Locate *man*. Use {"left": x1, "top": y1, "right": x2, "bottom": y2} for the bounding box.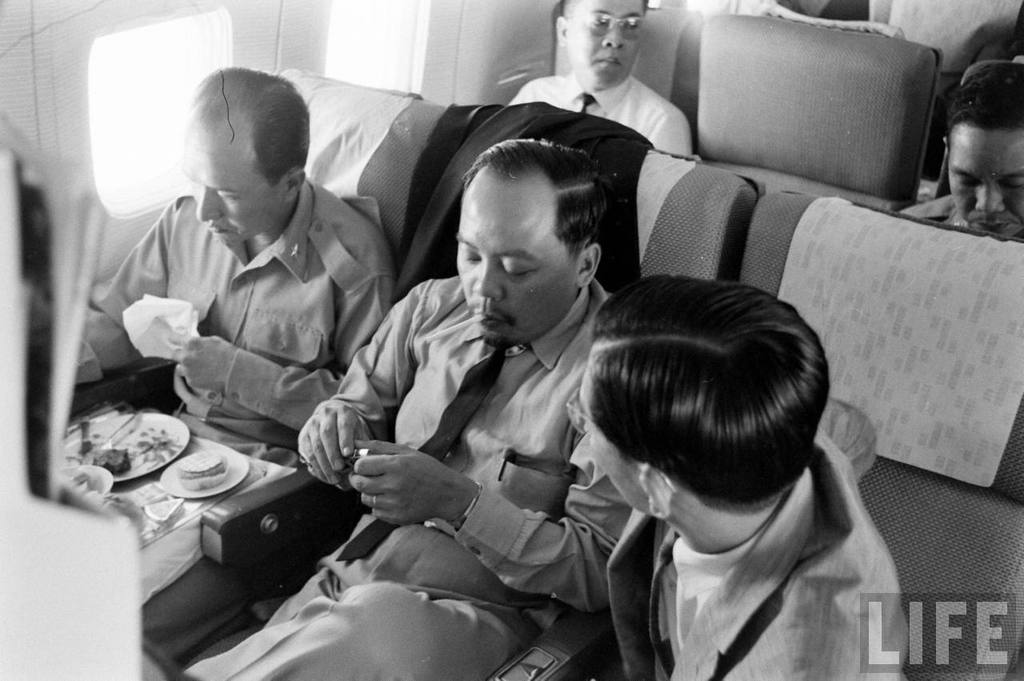
{"left": 905, "top": 66, "right": 1023, "bottom": 235}.
